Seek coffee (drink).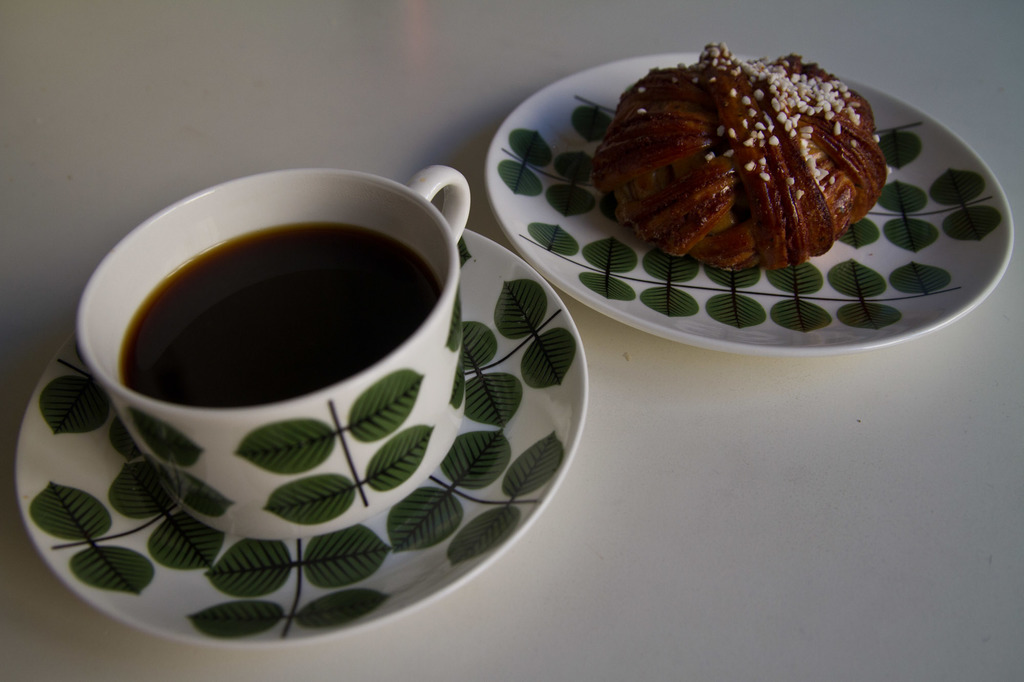
<box>113,225,438,397</box>.
